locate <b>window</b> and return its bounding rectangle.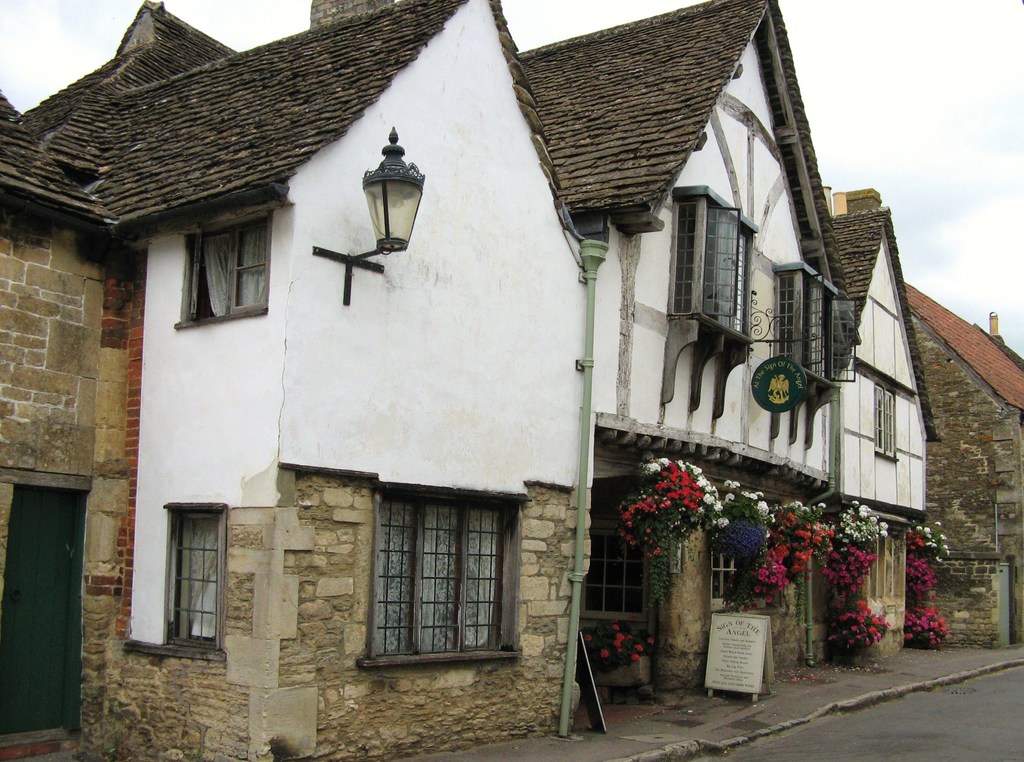
(692, 200, 751, 333).
